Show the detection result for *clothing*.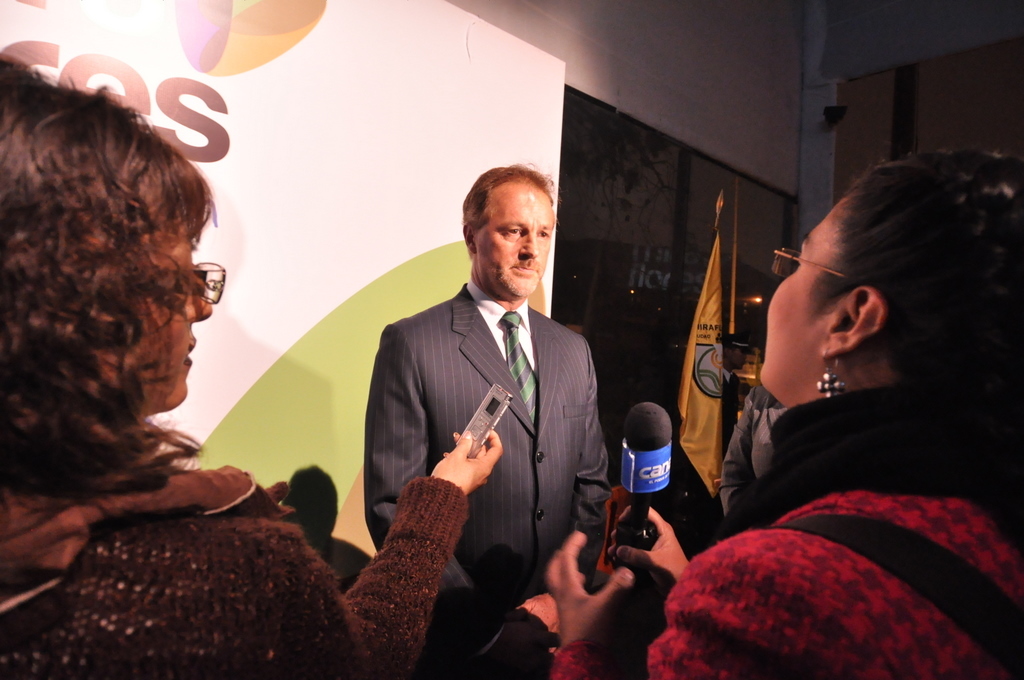
crop(540, 373, 1023, 679).
